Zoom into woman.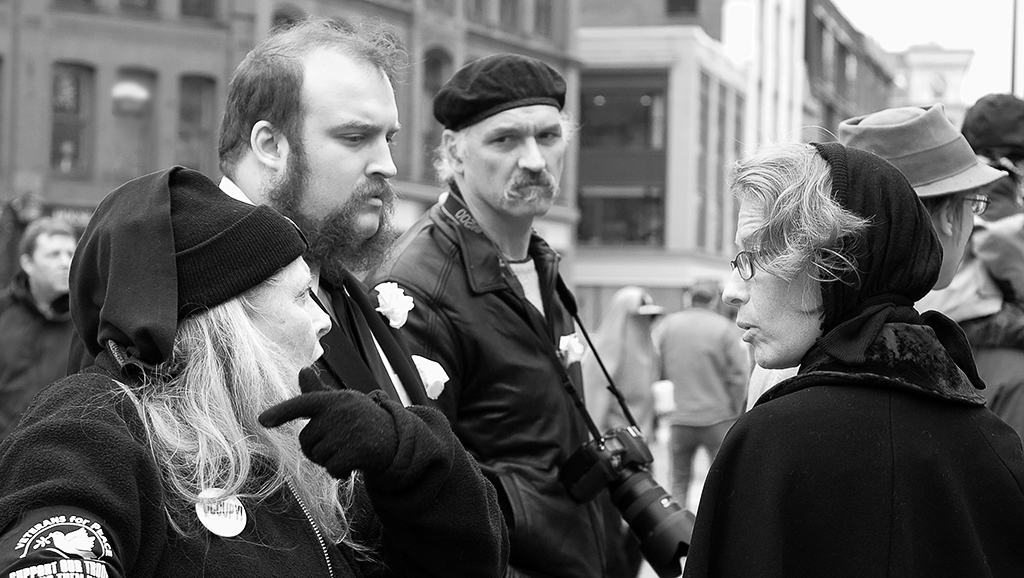
Zoom target: left=0, top=161, right=511, bottom=577.
